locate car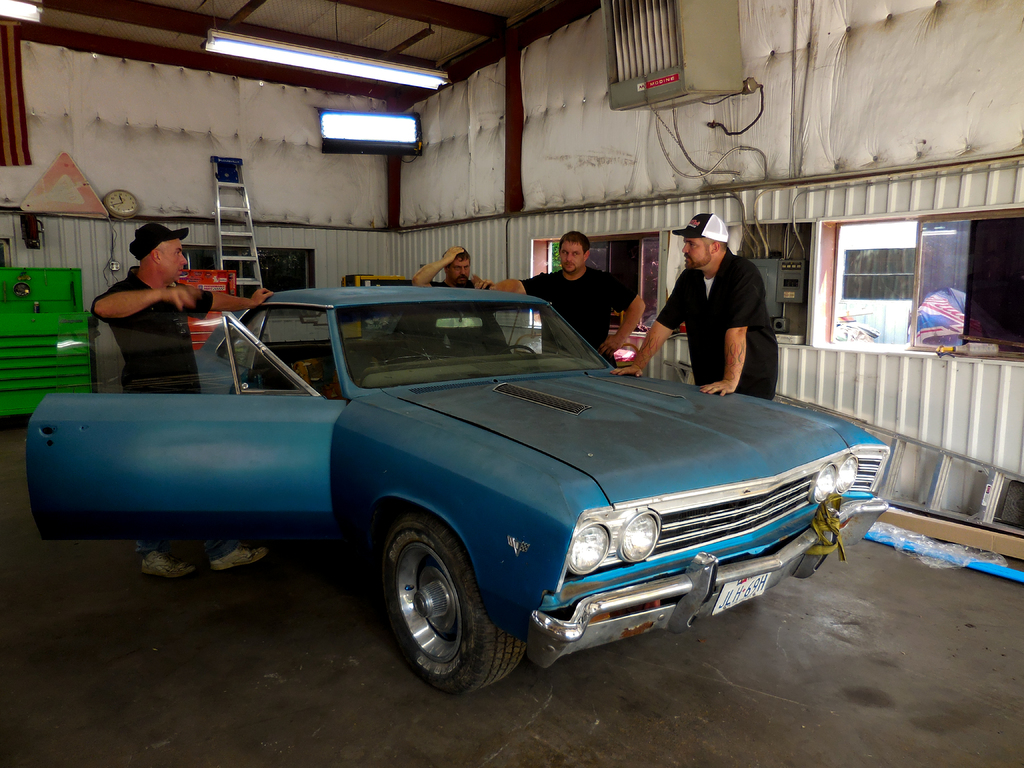
{"x1": 27, "y1": 286, "x2": 892, "y2": 692}
